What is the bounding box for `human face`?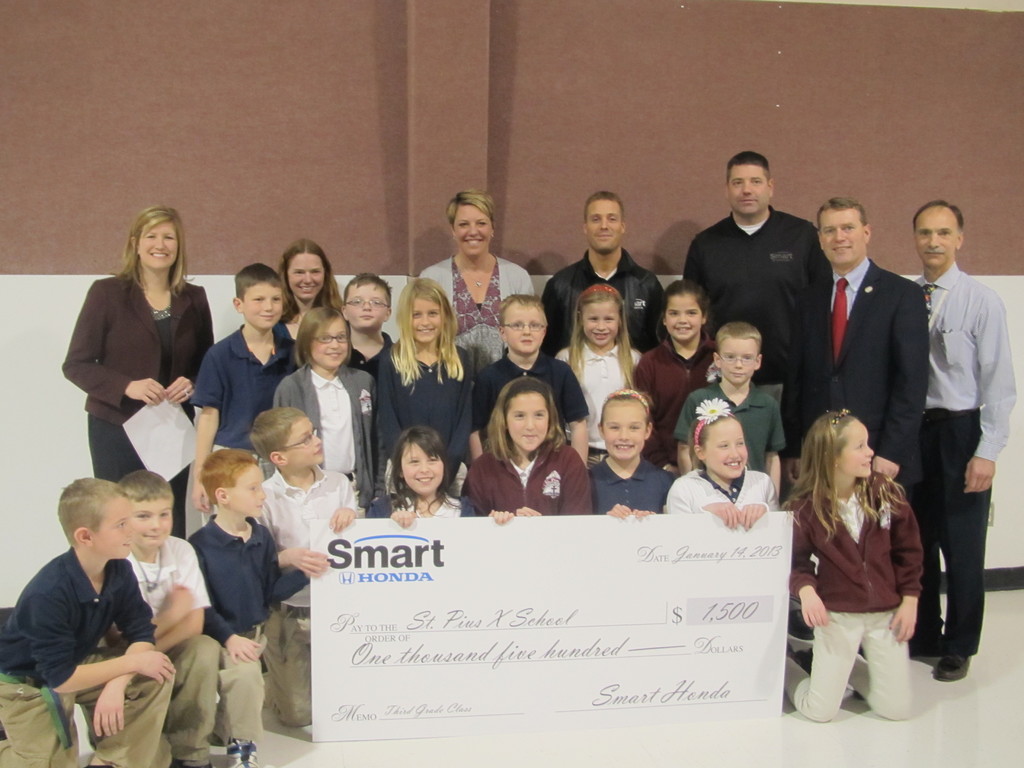
box(705, 418, 749, 479).
